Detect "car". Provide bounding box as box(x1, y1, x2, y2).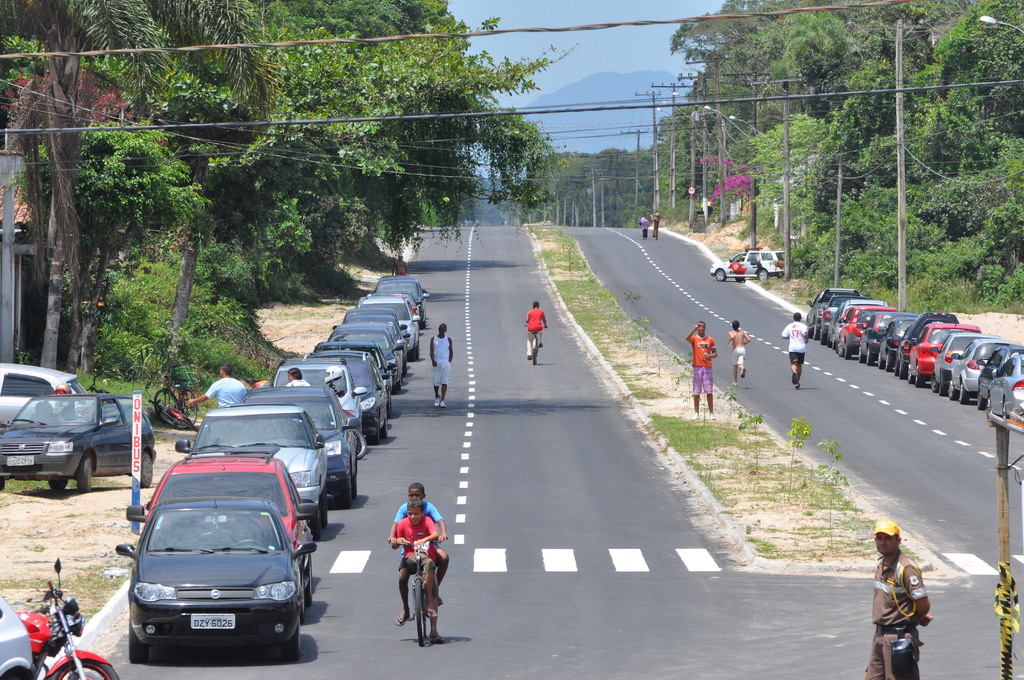
box(0, 394, 155, 495).
